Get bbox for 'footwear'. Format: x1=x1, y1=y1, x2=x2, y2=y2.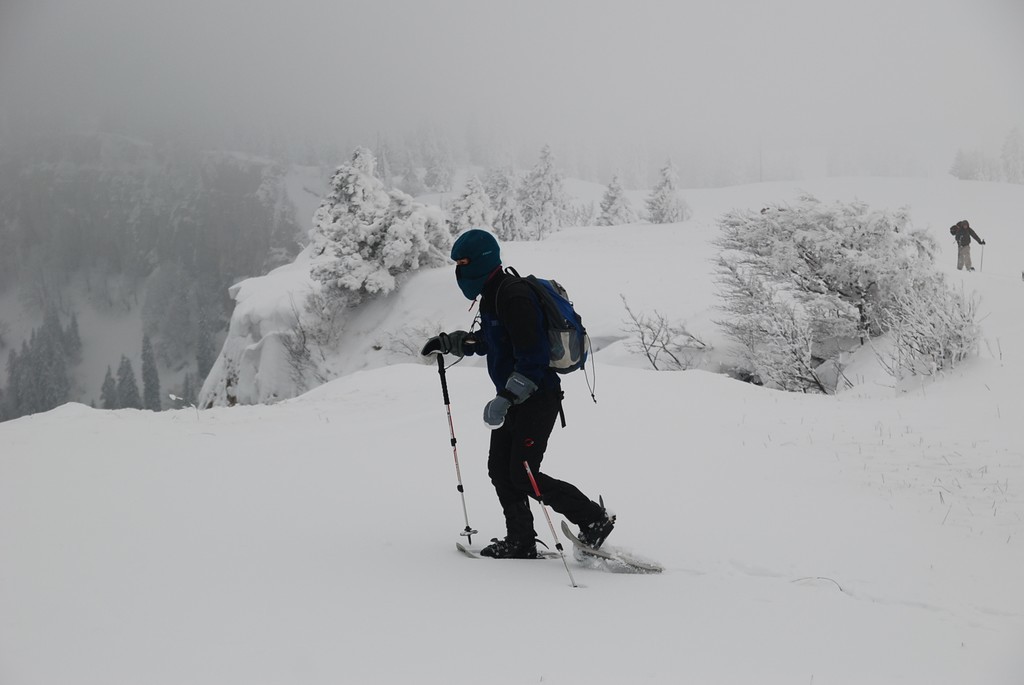
x1=476, y1=528, x2=551, y2=561.
